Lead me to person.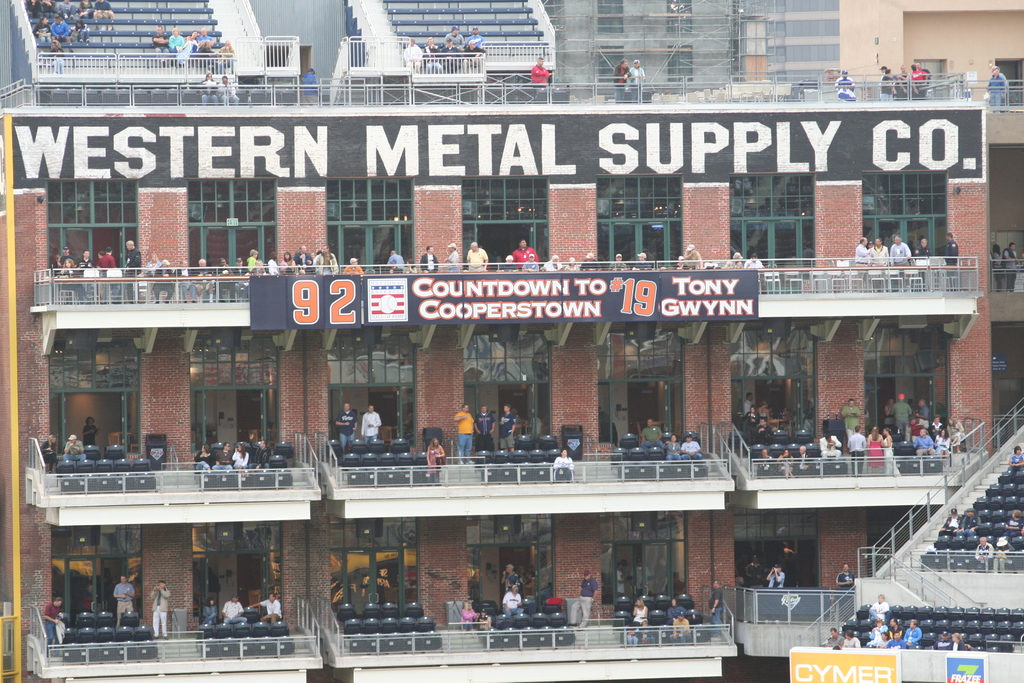
Lead to (left=945, top=231, right=962, bottom=269).
